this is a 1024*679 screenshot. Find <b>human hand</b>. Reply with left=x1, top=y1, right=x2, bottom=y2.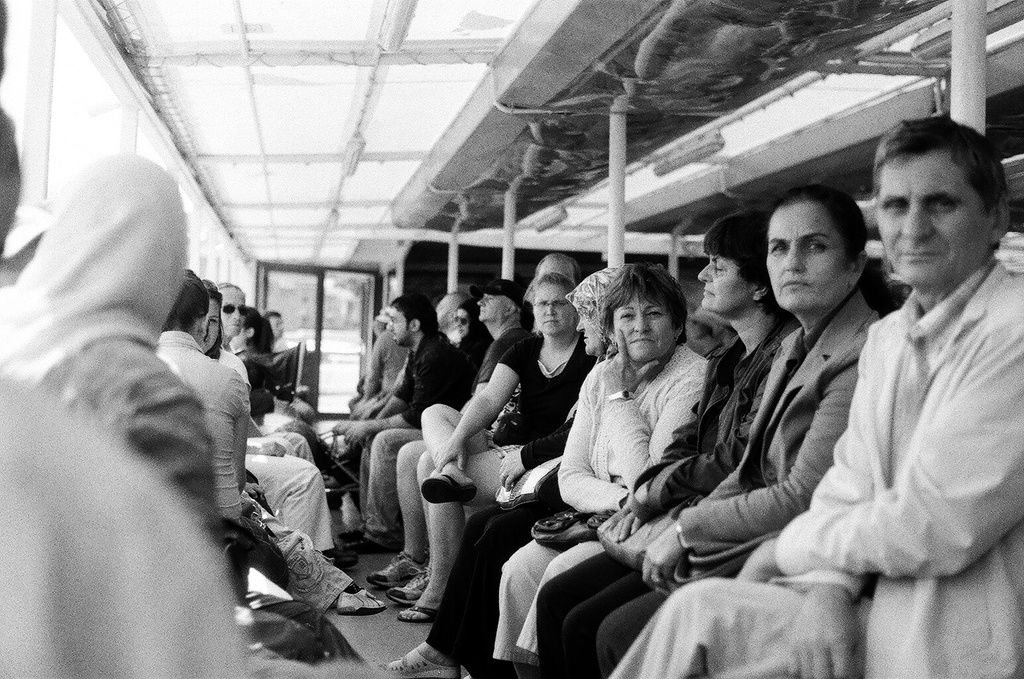
left=226, top=328, right=255, bottom=347.
